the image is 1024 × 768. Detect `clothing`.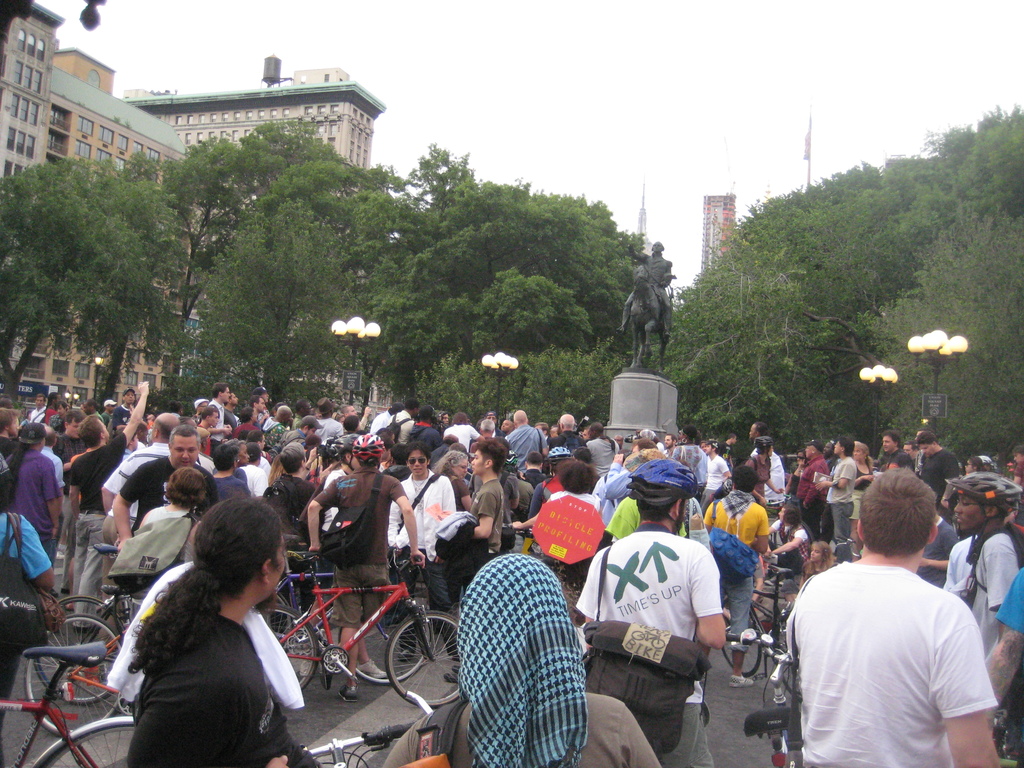
Detection: [118, 556, 303, 767].
